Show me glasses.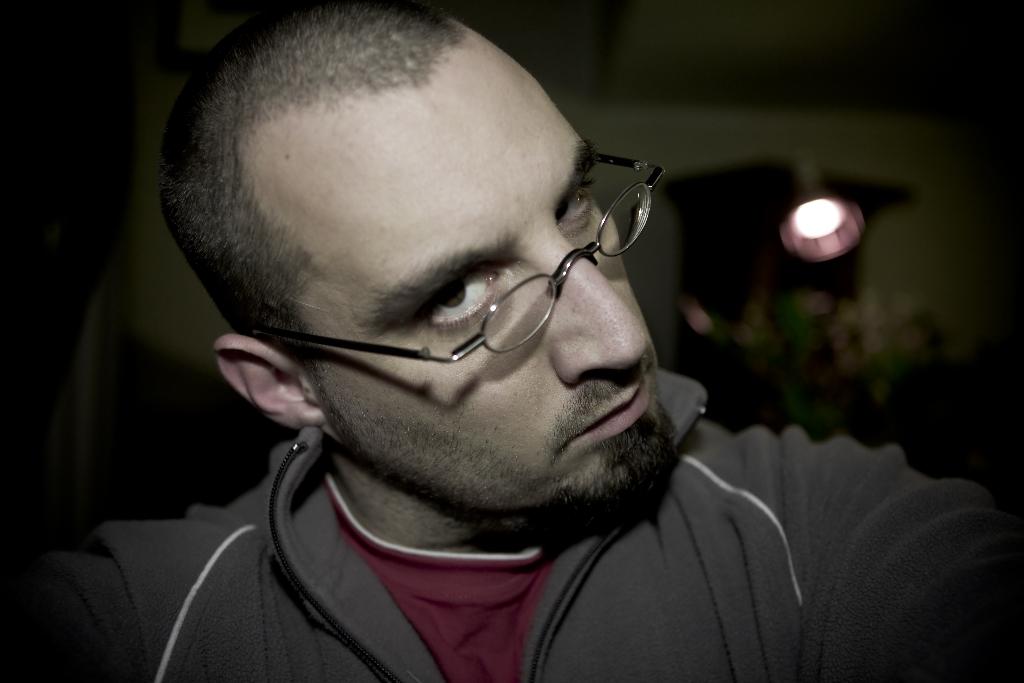
glasses is here: {"left": 241, "top": 140, "right": 671, "bottom": 372}.
